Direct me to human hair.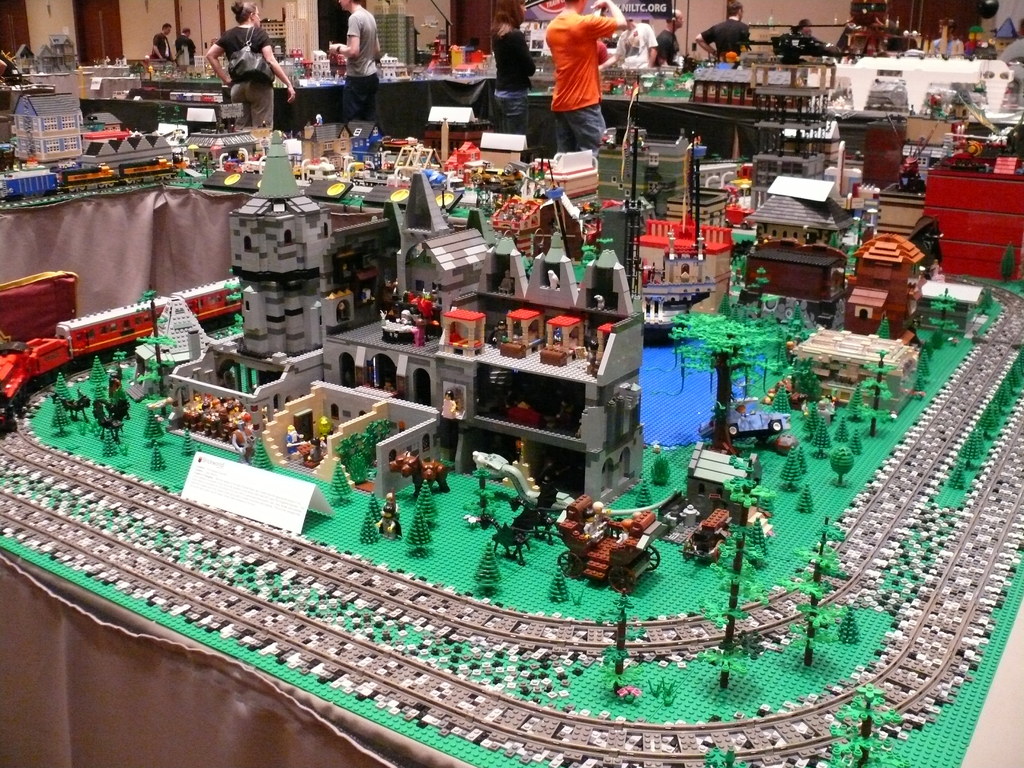
Direction: <region>947, 19, 956, 31</region>.
